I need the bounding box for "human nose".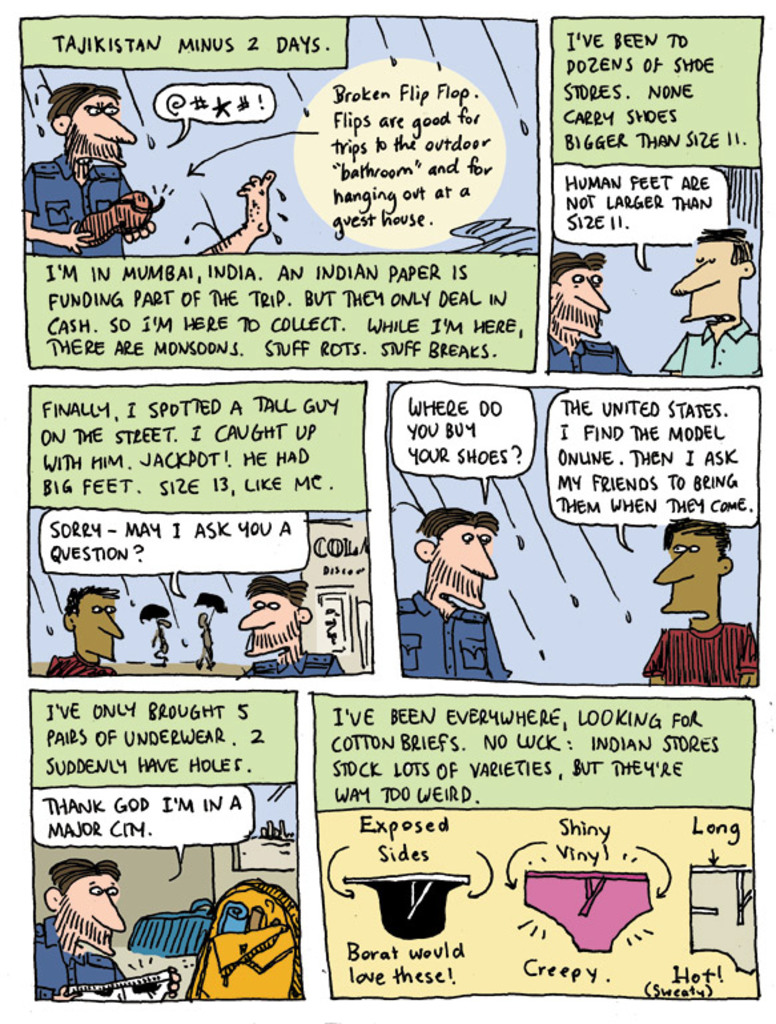
Here it is: <bbox>574, 281, 612, 309</bbox>.
